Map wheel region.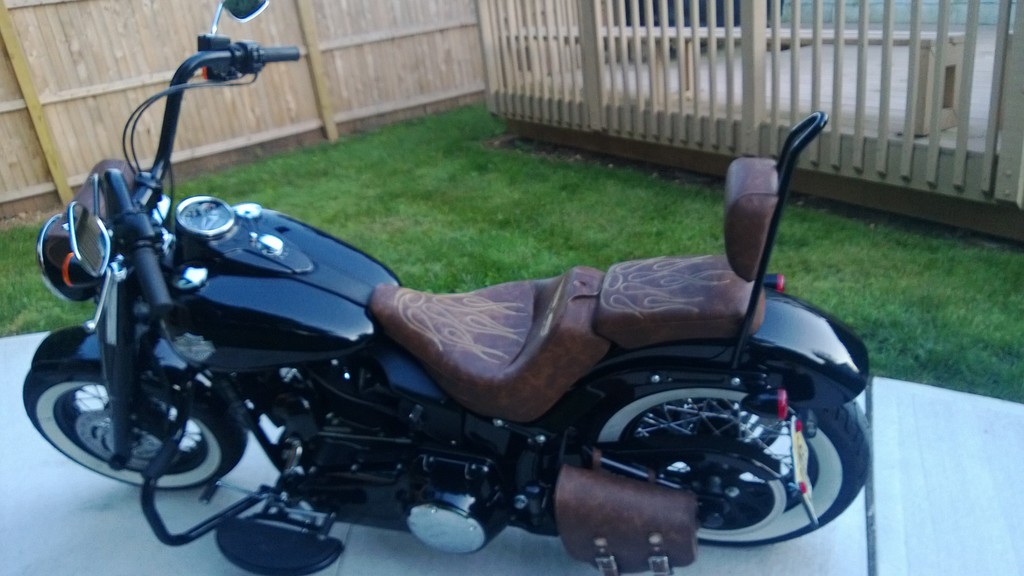
Mapped to (left=22, top=367, right=248, bottom=491).
